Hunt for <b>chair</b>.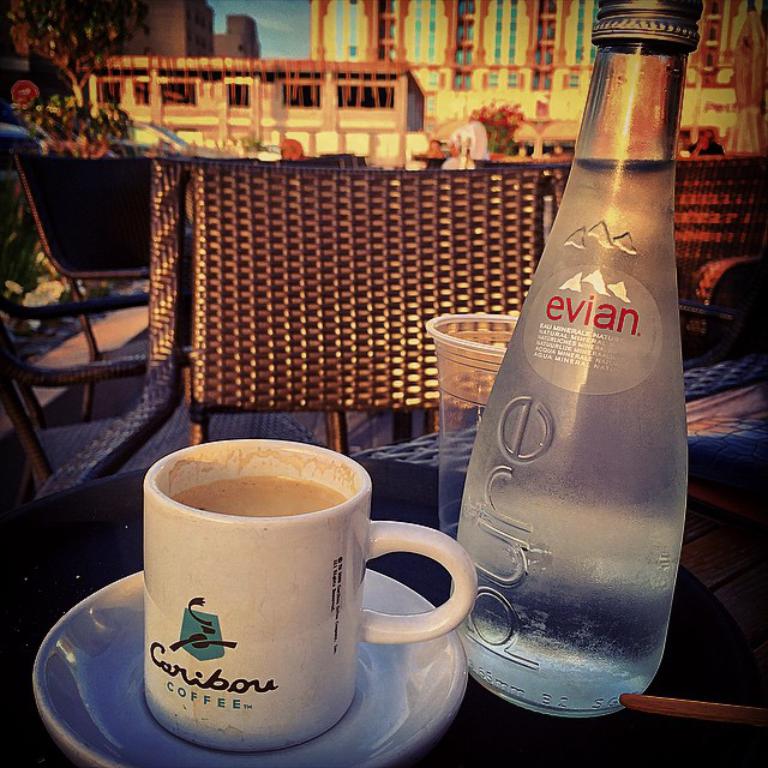
Hunted down at <bbox>38, 152, 548, 502</bbox>.
